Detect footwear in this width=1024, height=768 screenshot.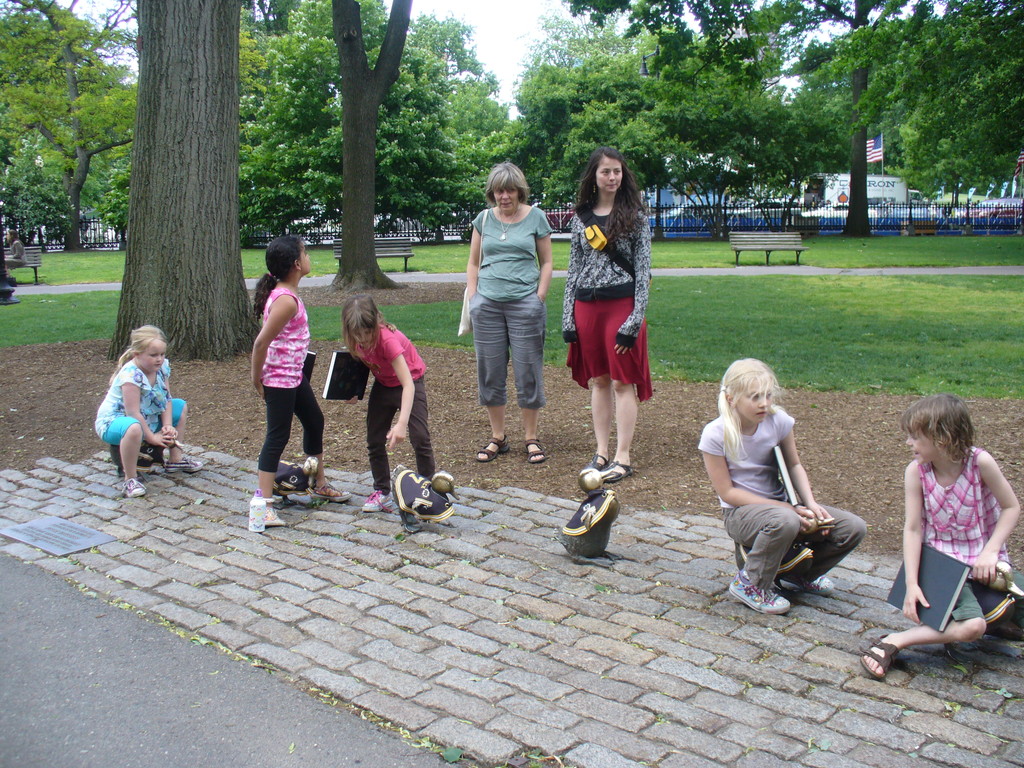
Detection: <box>361,490,396,512</box>.
